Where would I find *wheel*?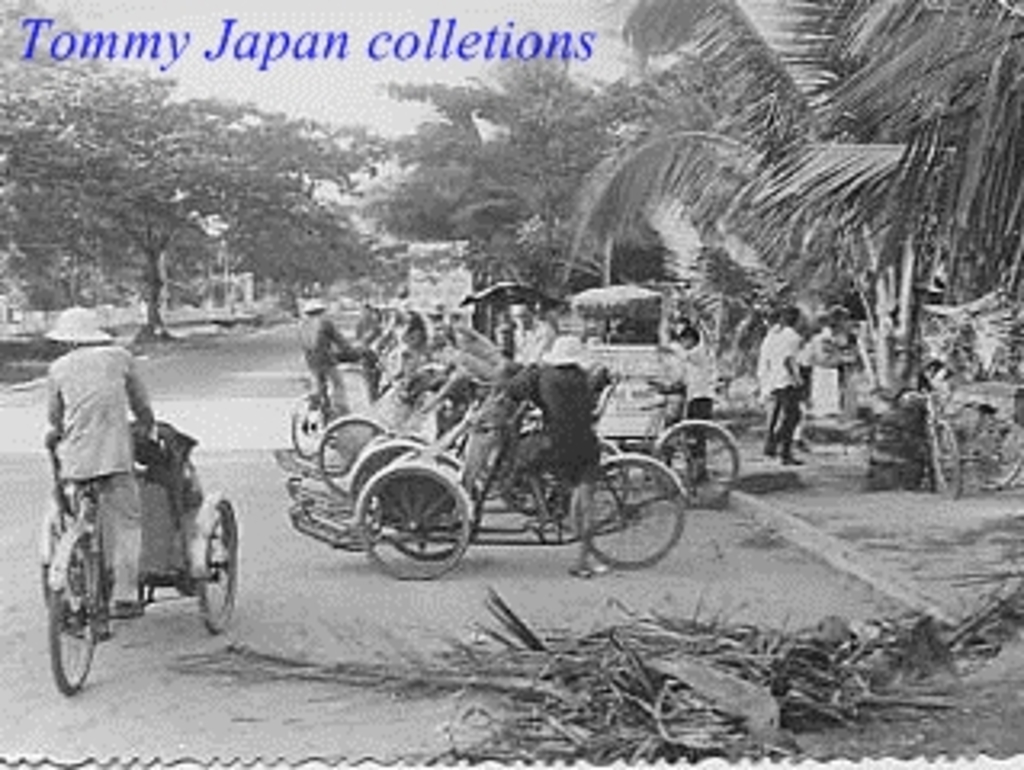
At x1=578 y1=452 x2=684 y2=568.
